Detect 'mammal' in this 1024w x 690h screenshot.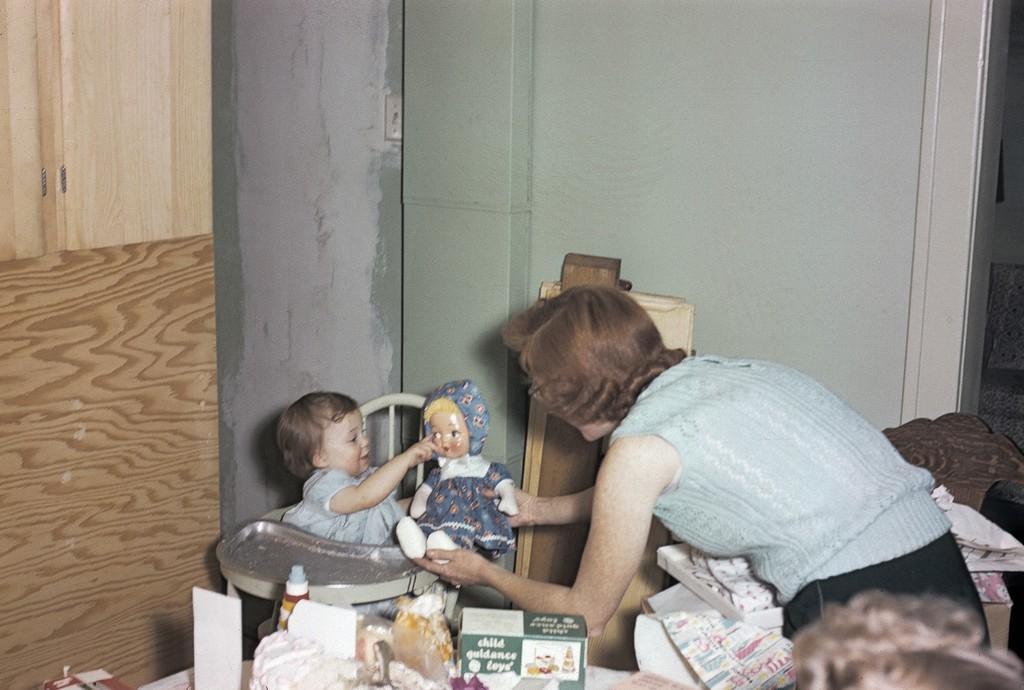
Detection: box(394, 375, 534, 553).
